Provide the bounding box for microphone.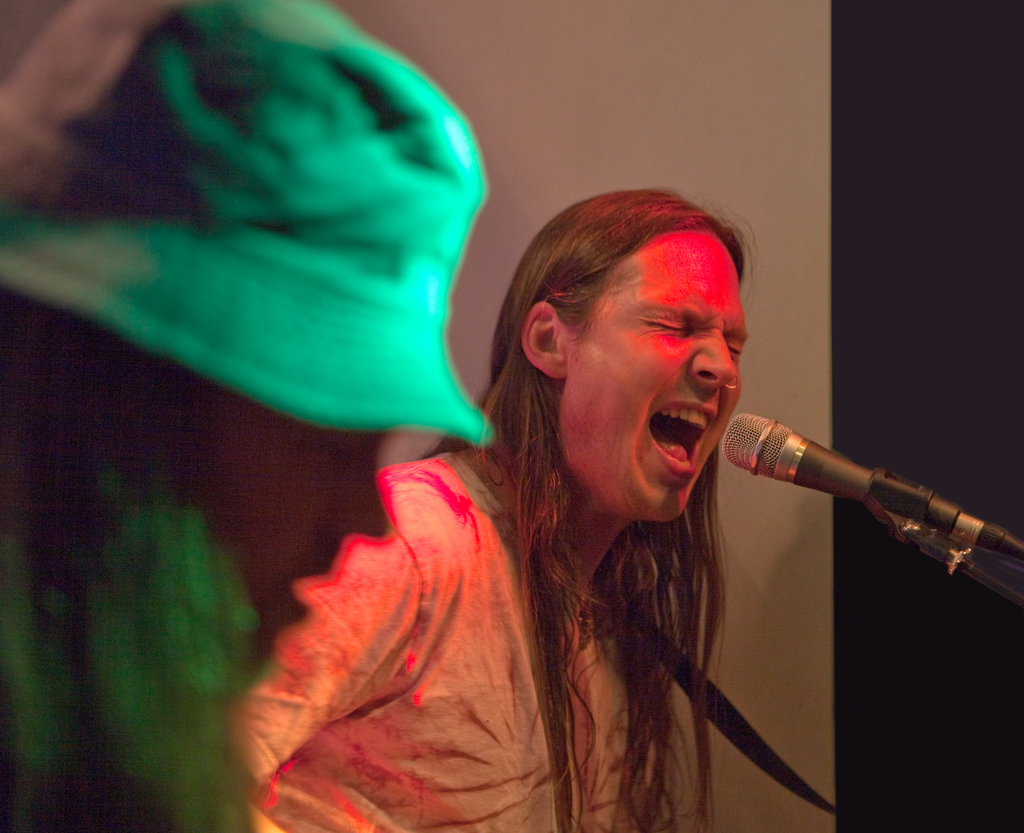
[712, 418, 1002, 598].
